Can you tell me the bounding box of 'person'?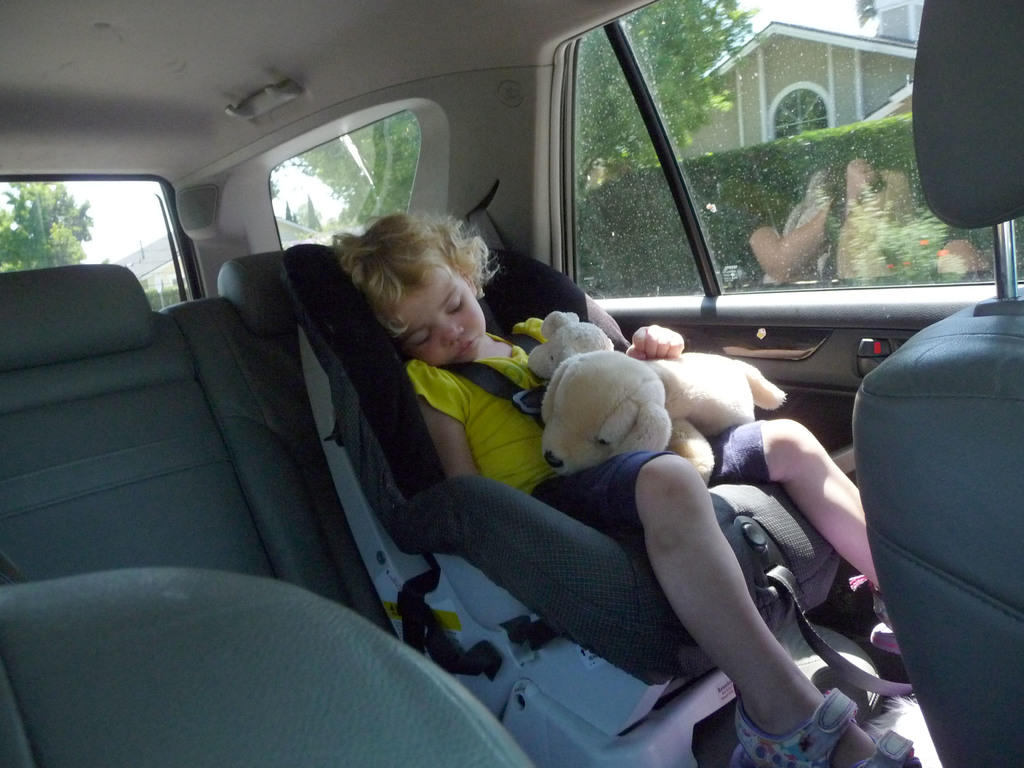
(left=328, top=198, right=910, bottom=767).
